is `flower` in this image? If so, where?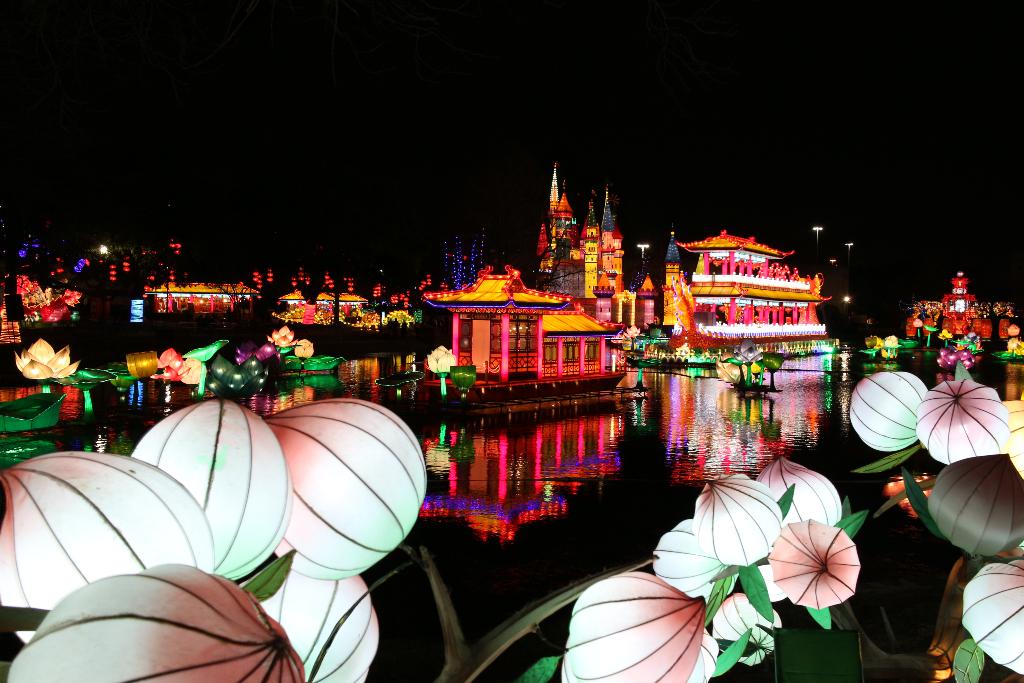
Yes, at {"x1": 883, "y1": 334, "x2": 899, "y2": 347}.
